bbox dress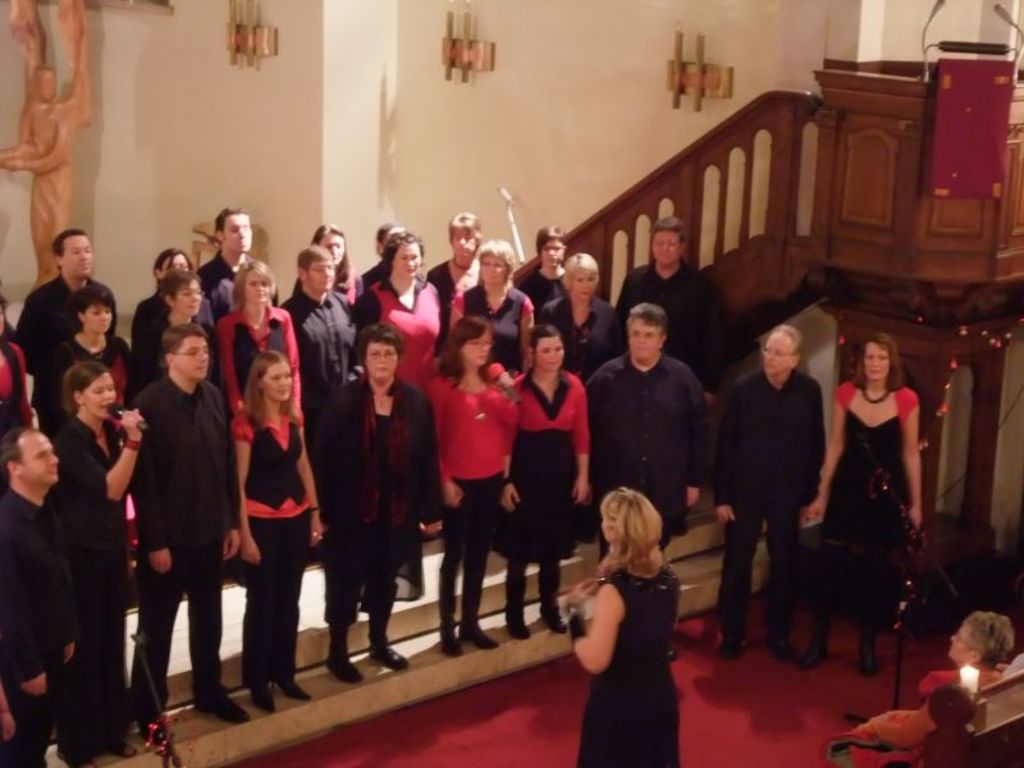
(left=425, top=375, right=527, bottom=517)
